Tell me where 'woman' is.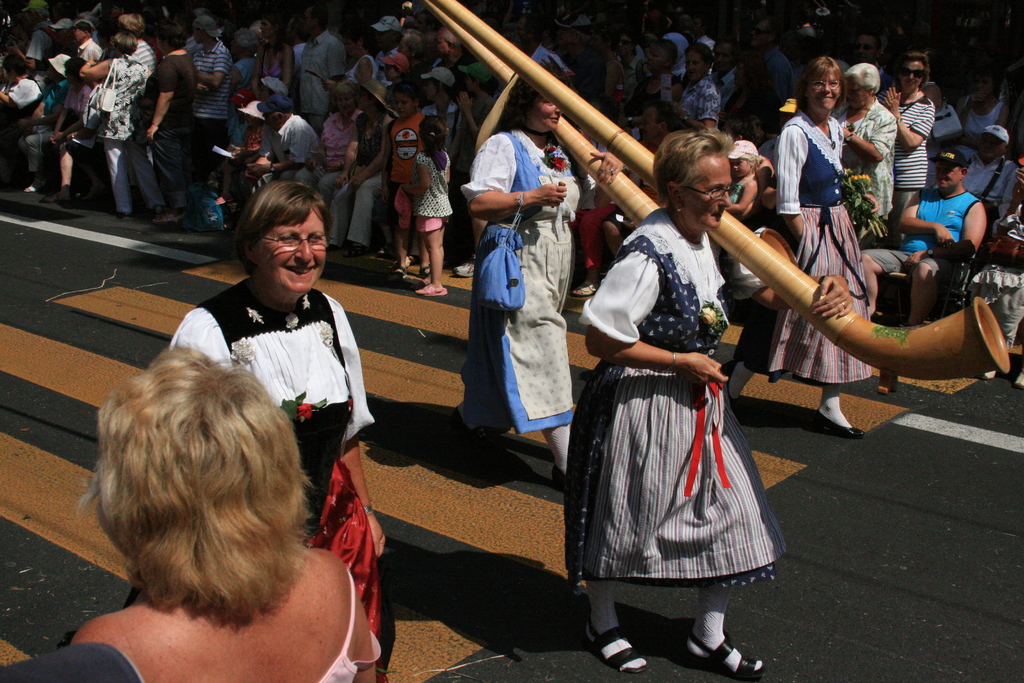
'woman' is at bbox=(875, 51, 941, 231).
